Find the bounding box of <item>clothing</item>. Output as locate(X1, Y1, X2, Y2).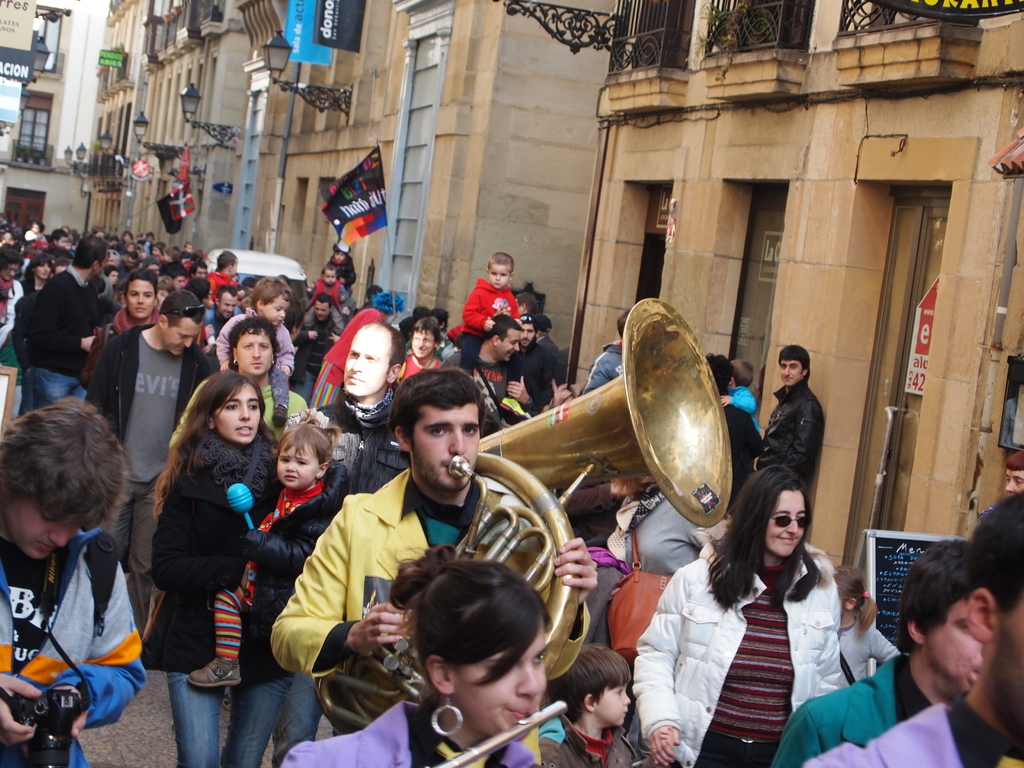
locate(0, 235, 1023, 766).
